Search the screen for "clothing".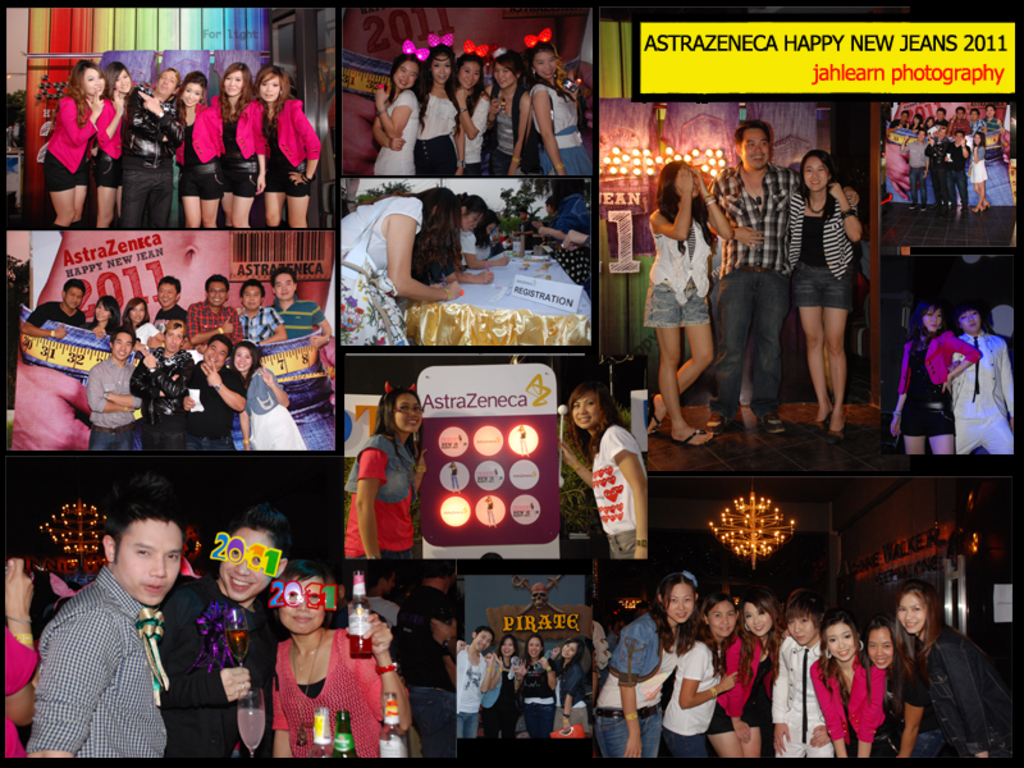
Found at (906,616,1023,765).
